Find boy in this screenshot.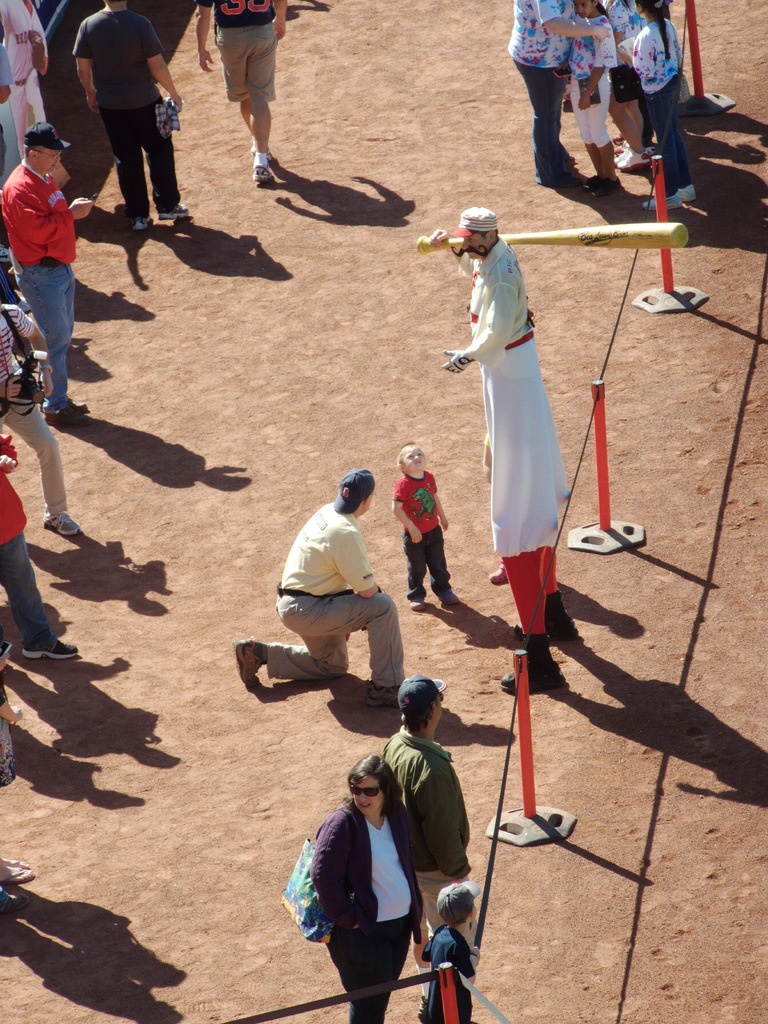
The bounding box for boy is <region>390, 434, 467, 596</region>.
